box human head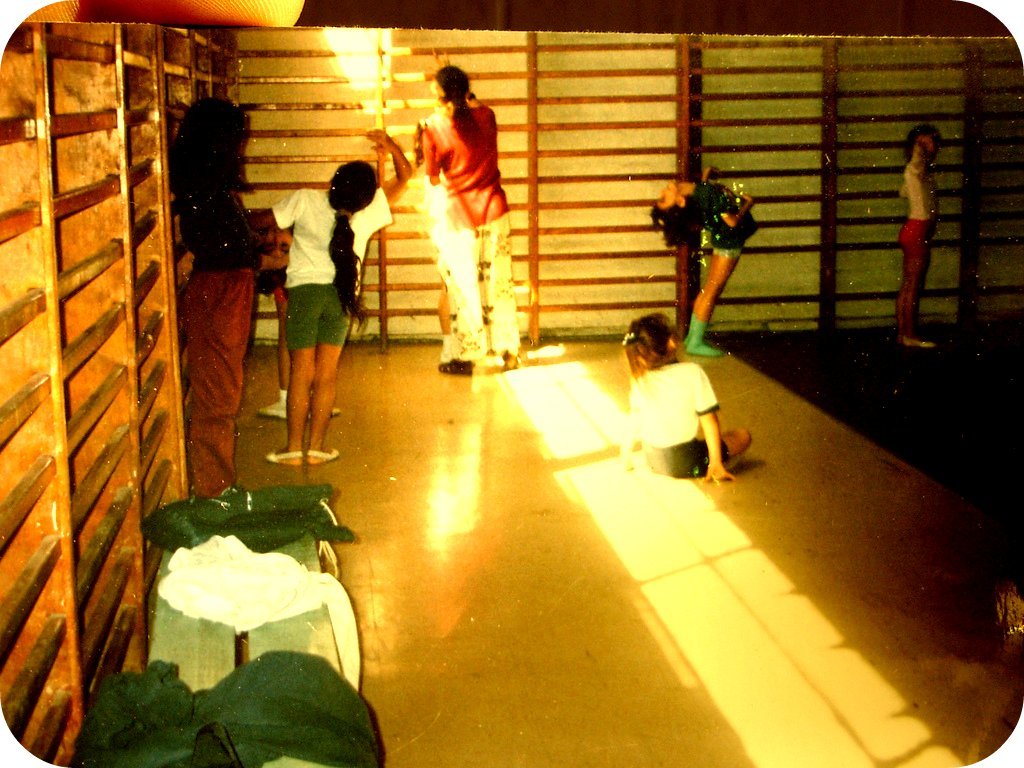
x1=623, y1=307, x2=697, y2=377
